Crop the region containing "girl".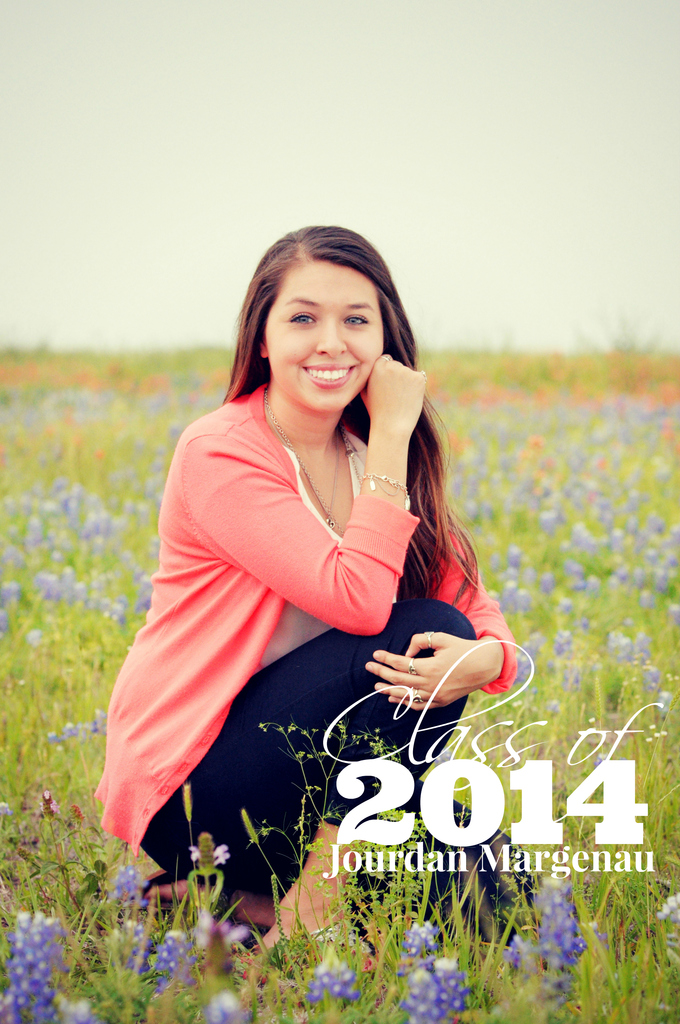
Crop region: detection(111, 216, 529, 961).
